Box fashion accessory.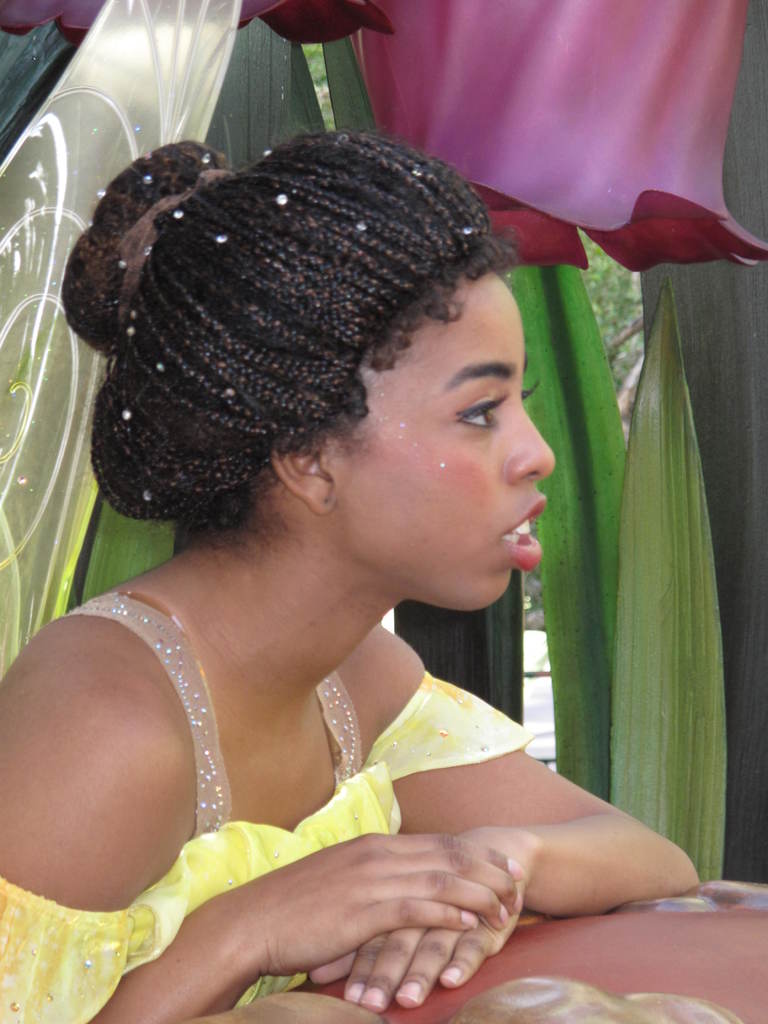
detection(144, 175, 153, 182).
